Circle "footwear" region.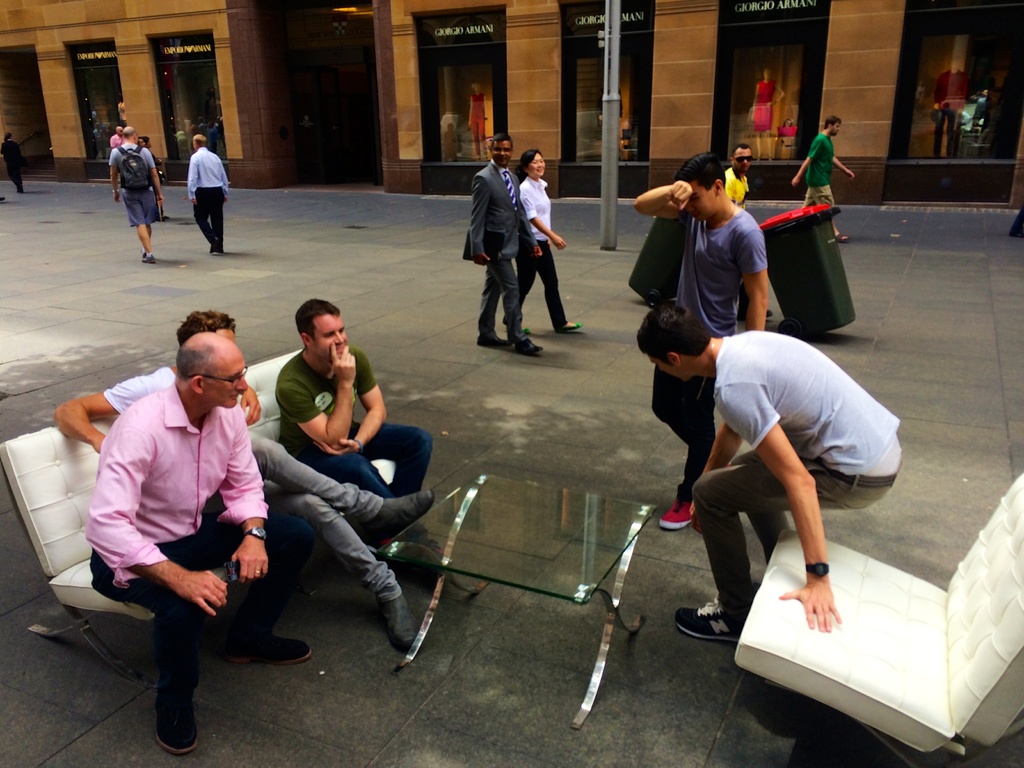
Region: [left=141, top=254, right=154, bottom=262].
